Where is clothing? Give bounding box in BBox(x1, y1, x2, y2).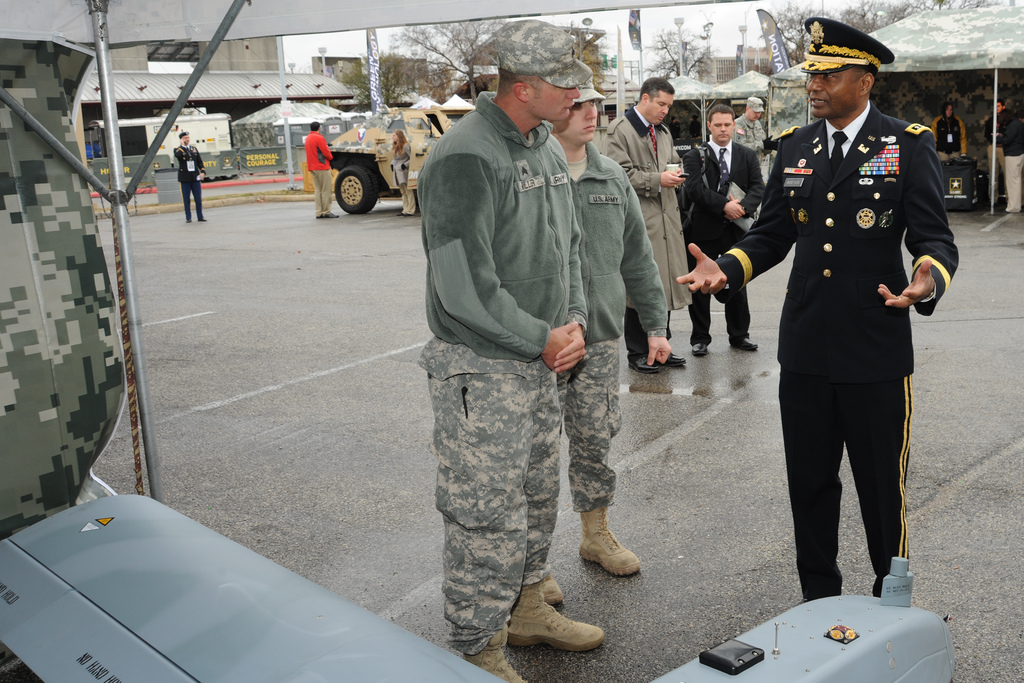
BBox(998, 111, 1021, 211).
